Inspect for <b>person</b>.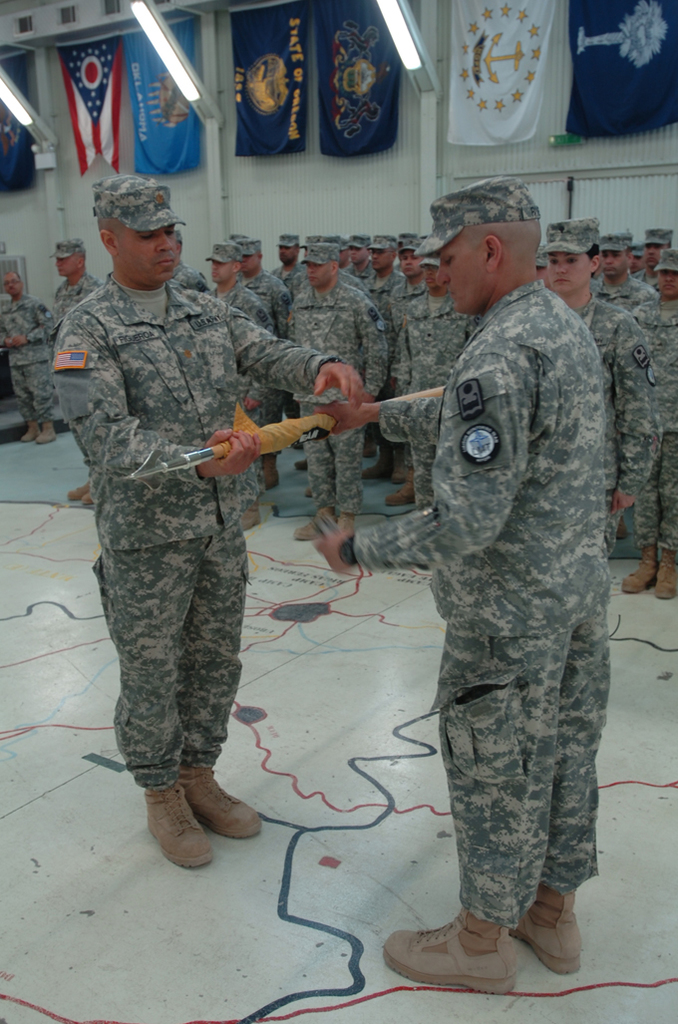
Inspection: [48, 172, 365, 865].
